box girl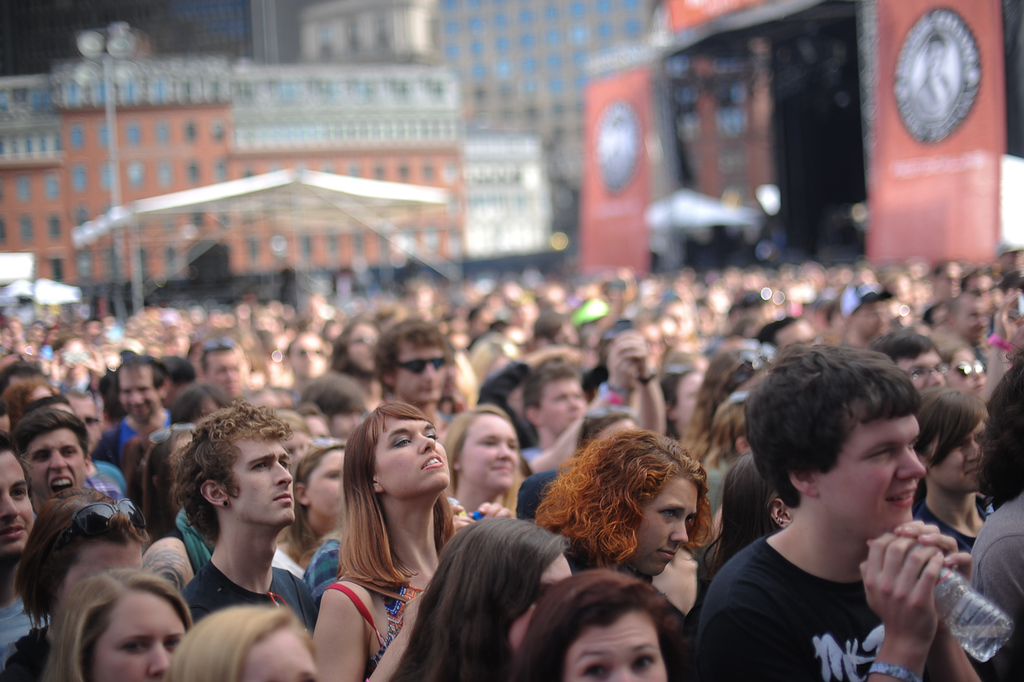
(325, 408, 462, 679)
